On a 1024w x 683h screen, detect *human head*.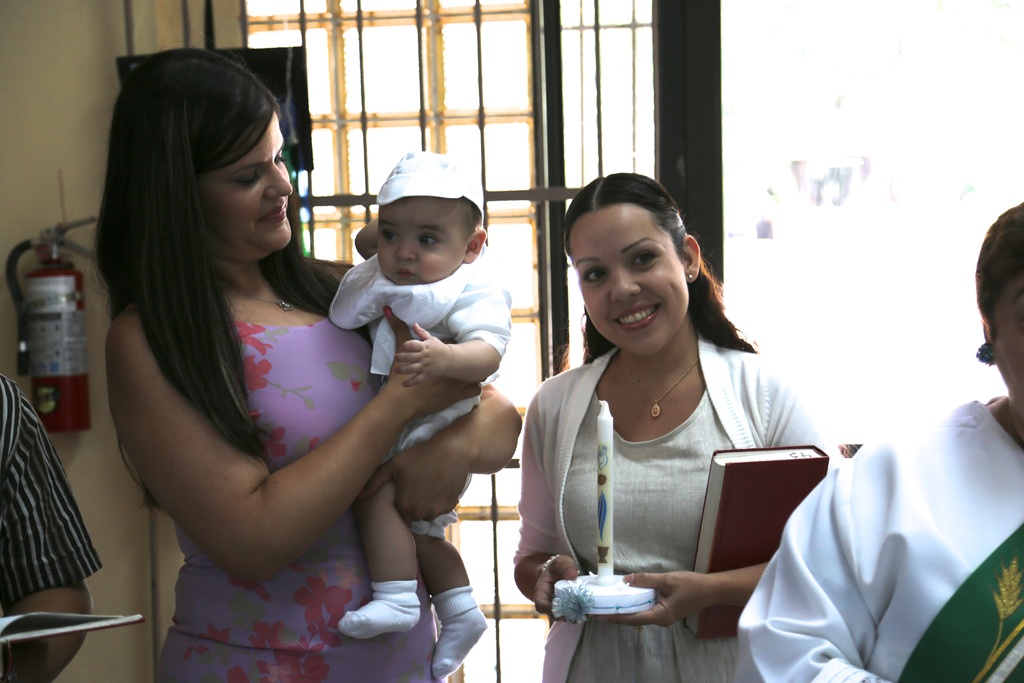
{"x1": 381, "y1": 142, "x2": 488, "y2": 288}.
